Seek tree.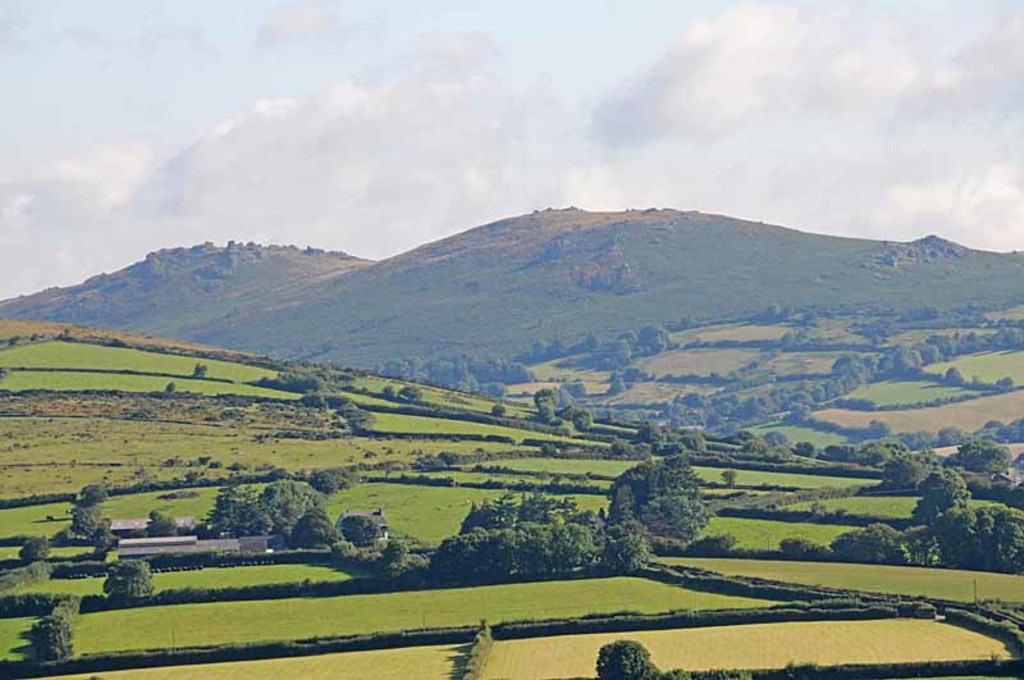
bbox=[15, 531, 50, 560].
